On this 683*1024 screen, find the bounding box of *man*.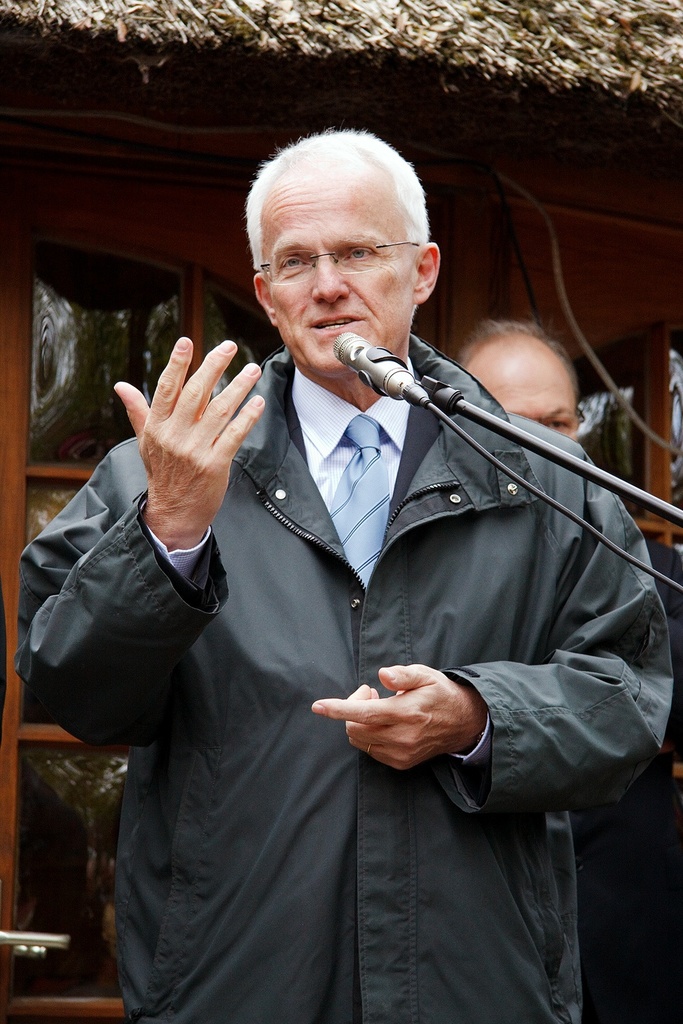
Bounding box: (397, 317, 682, 1023).
